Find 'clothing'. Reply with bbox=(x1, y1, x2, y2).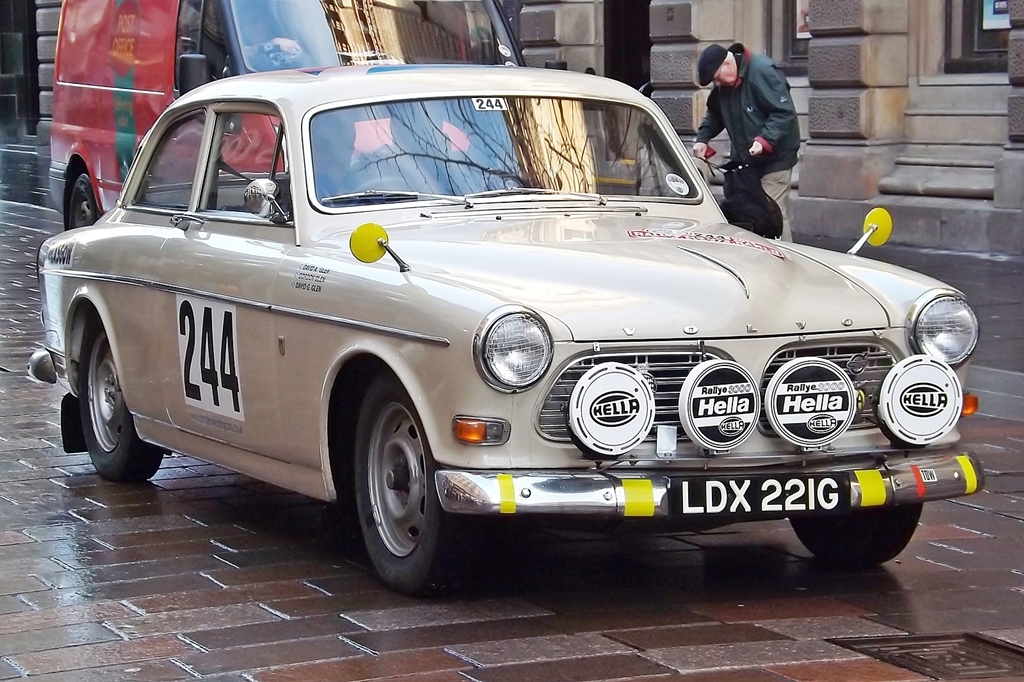
bbox=(700, 41, 802, 237).
